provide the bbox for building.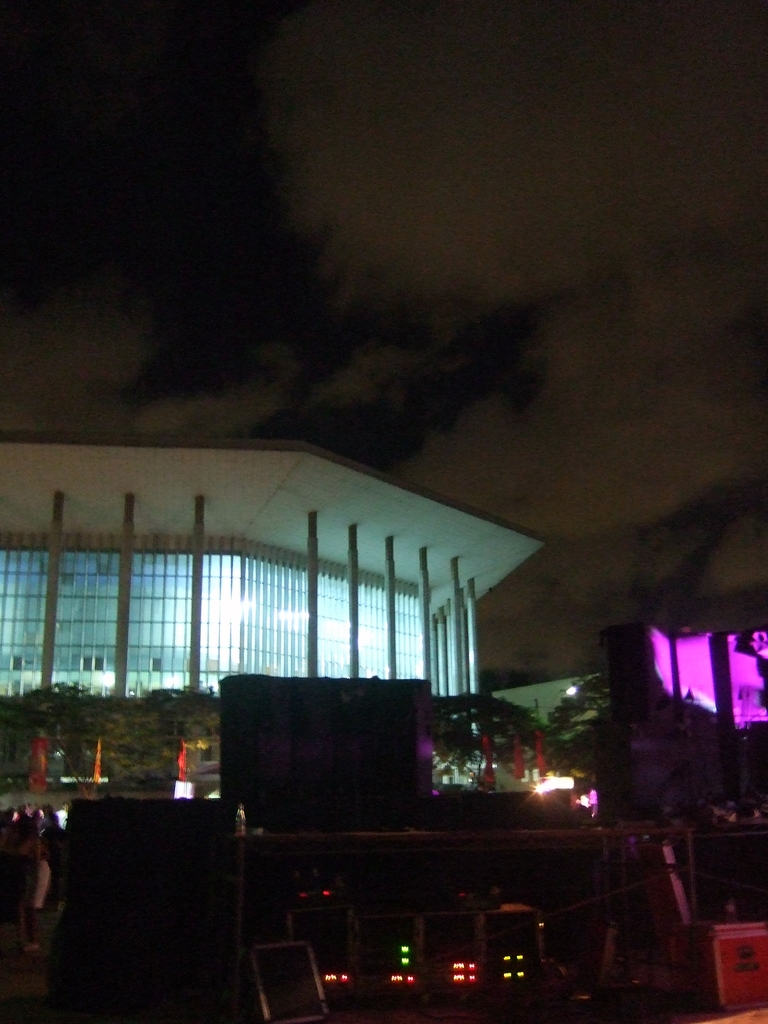
{"left": 0, "top": 430, "right": 545, "bottom": 692}.
